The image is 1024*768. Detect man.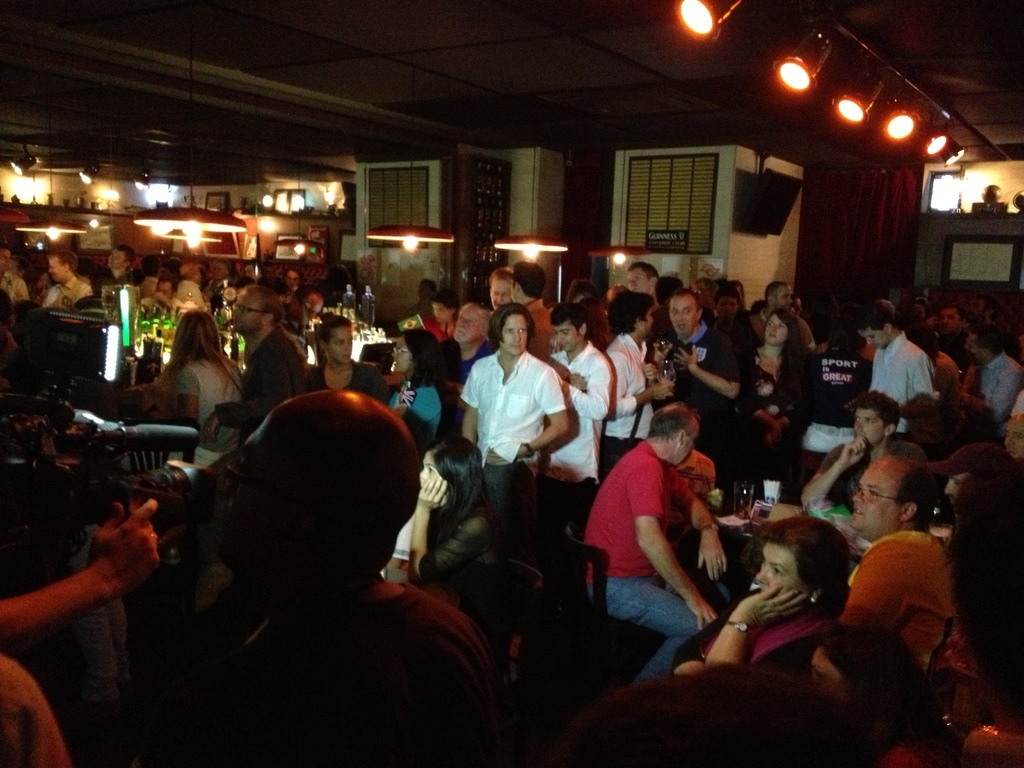
Detection: (x1=756, y1=281, x2=818, y2=356).
